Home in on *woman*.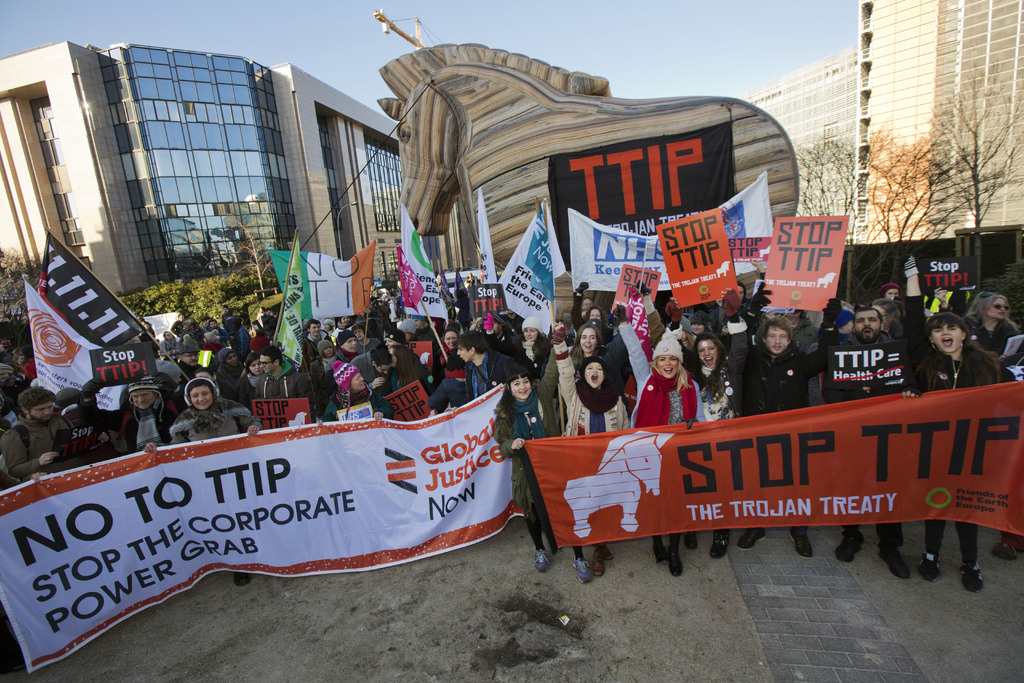
Homed in at x1=969, y1=292, x2=1023, y2=368.
